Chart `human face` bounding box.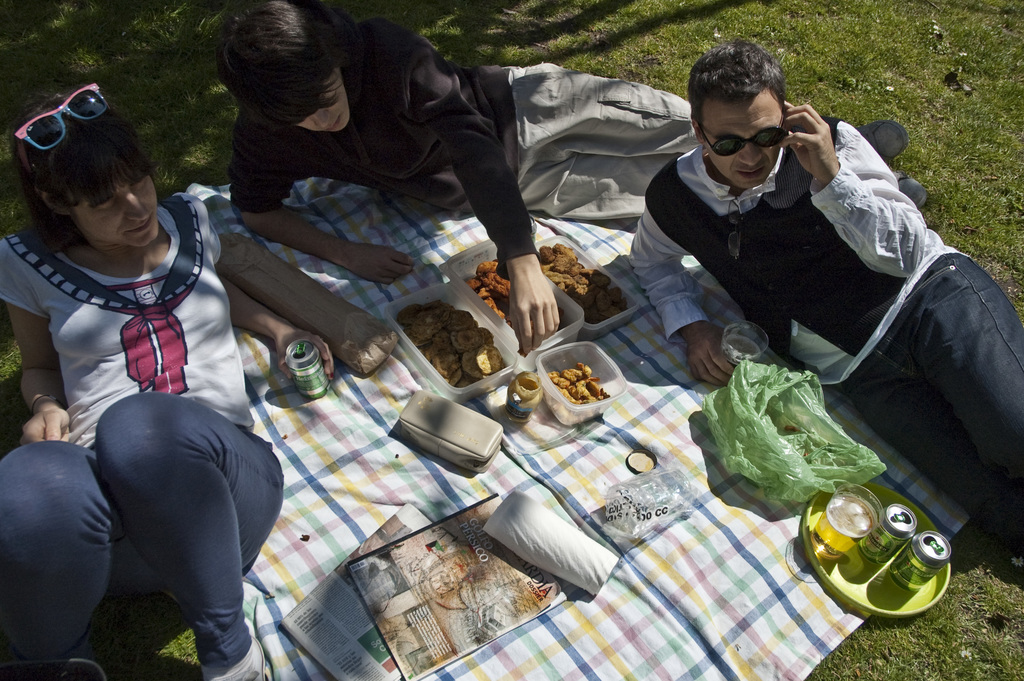
Charted: [x1=699, y1=98, x2=790, y2=189].
